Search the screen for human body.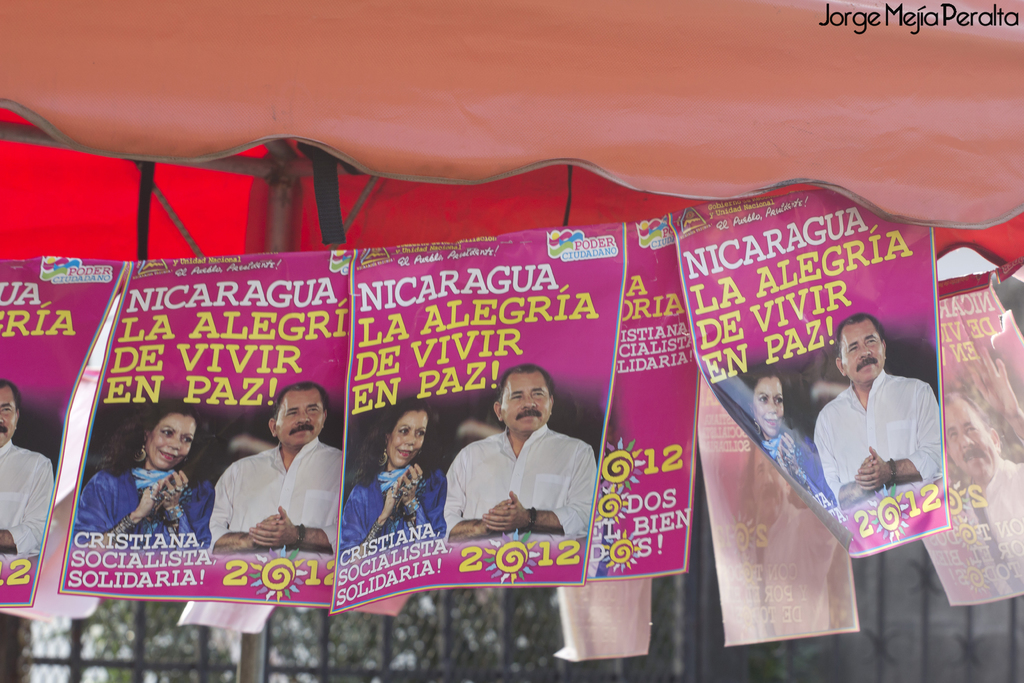
Found at x1=74, y1=464, x2=216, y2=554.
